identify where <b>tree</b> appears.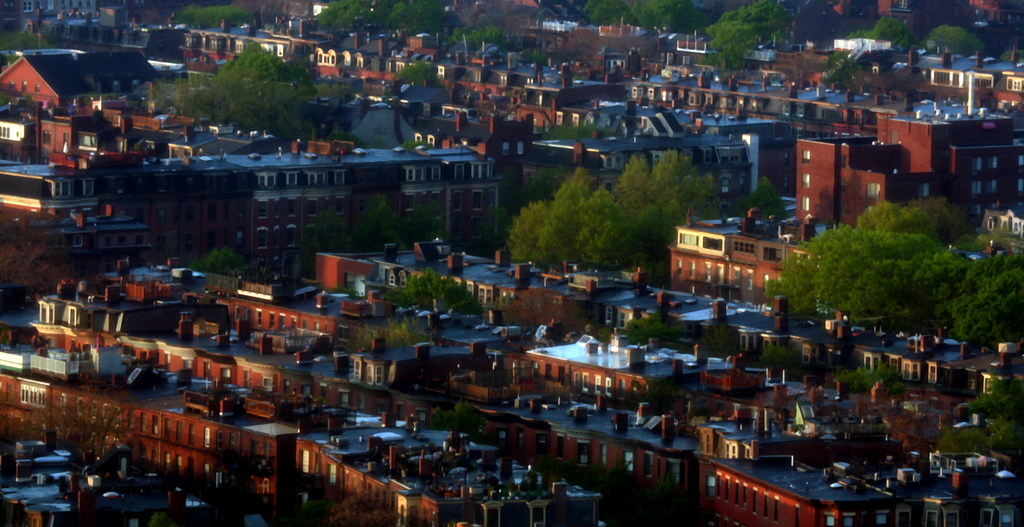
Appears at region(815, 41, 859, 90).
